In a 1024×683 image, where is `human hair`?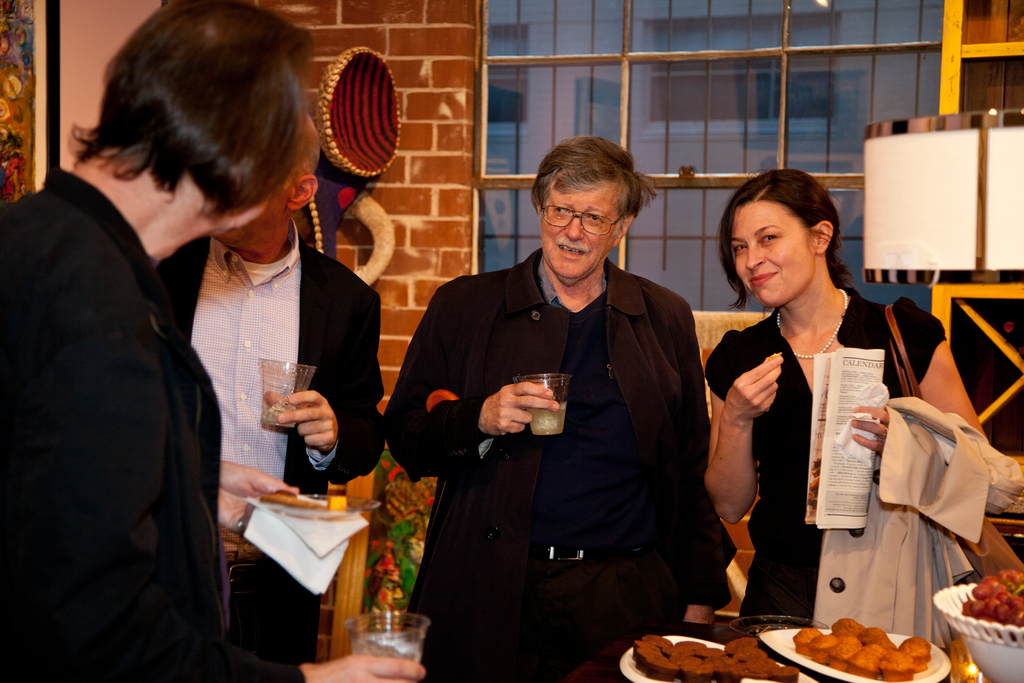
<region>68, 0, 320, 227</region>.
